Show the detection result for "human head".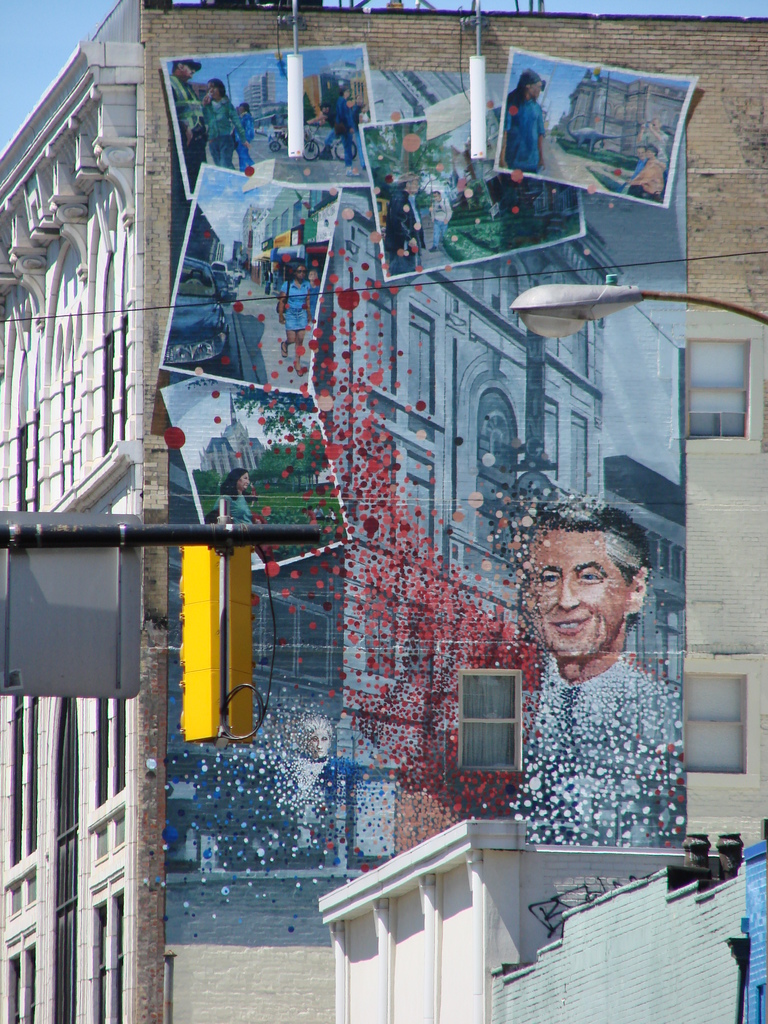
209 79 225 99.
